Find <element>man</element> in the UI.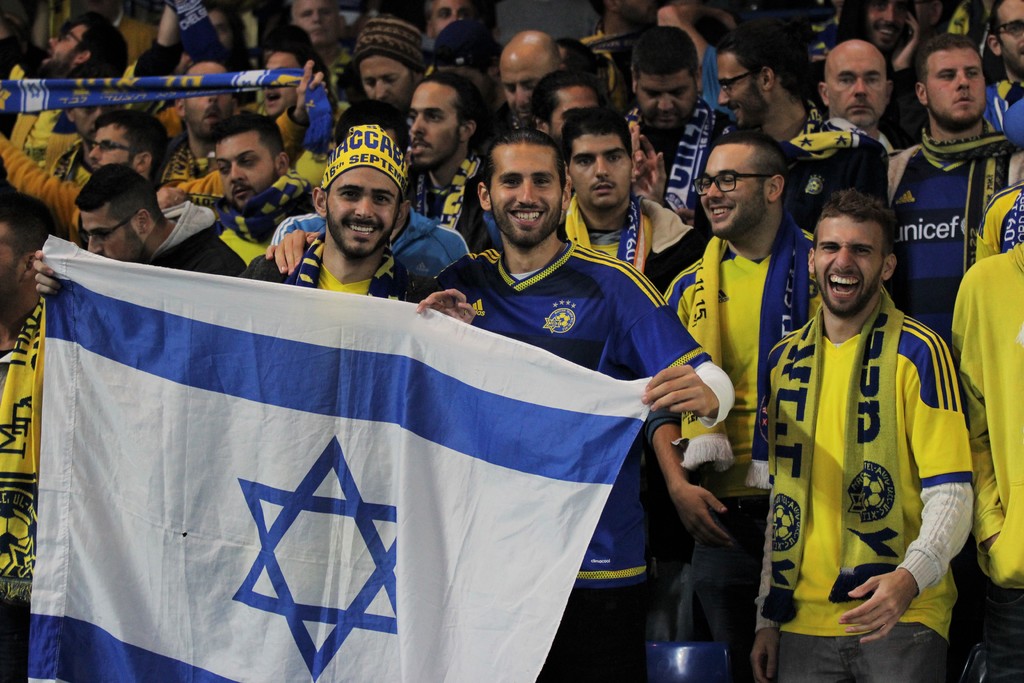
UI element at 529,63,607,142.
